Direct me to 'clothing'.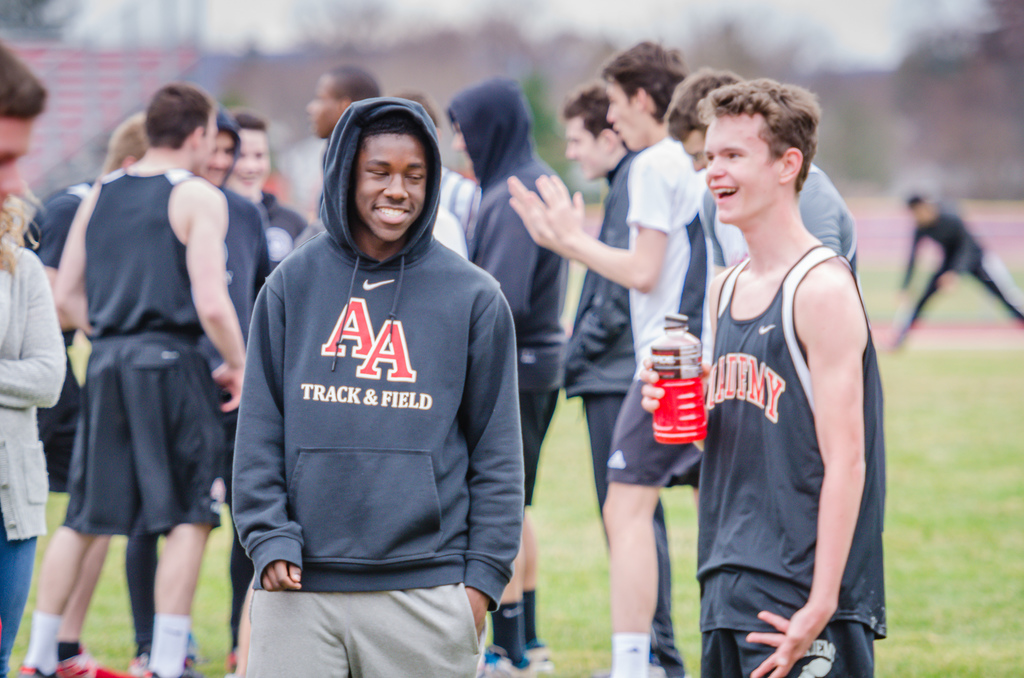
Direction: <bbox>252, 190, 307, 264</bbox>.
